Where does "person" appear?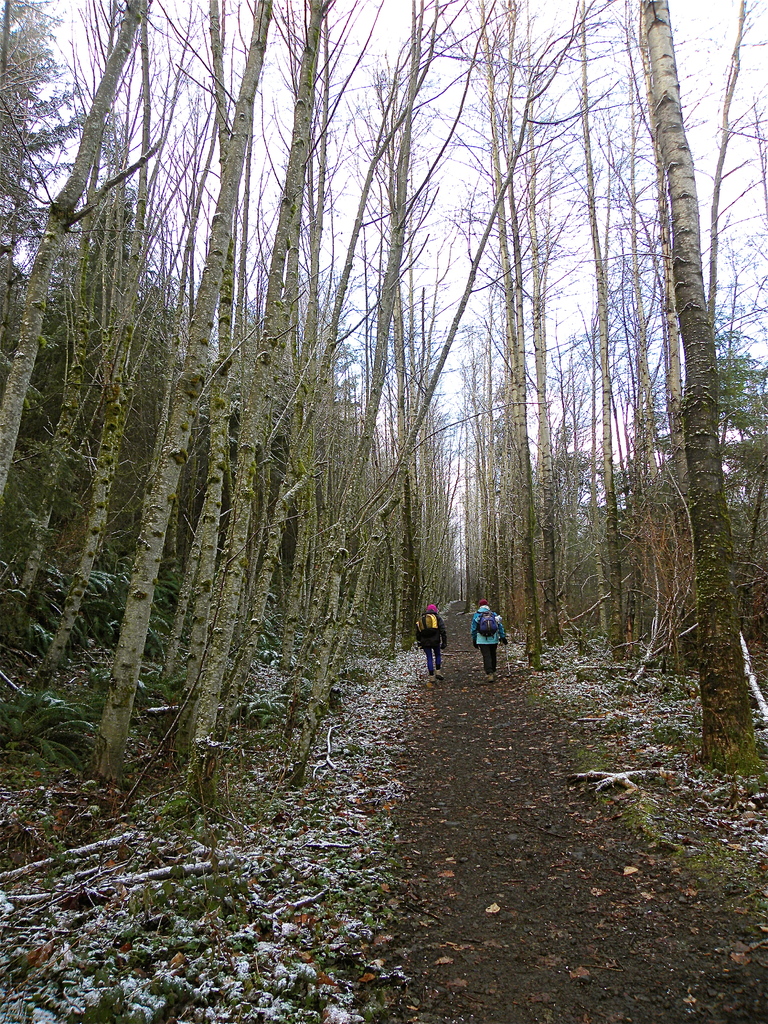
Appears at (x1=469, y1=595, x2=509, y2=686).
